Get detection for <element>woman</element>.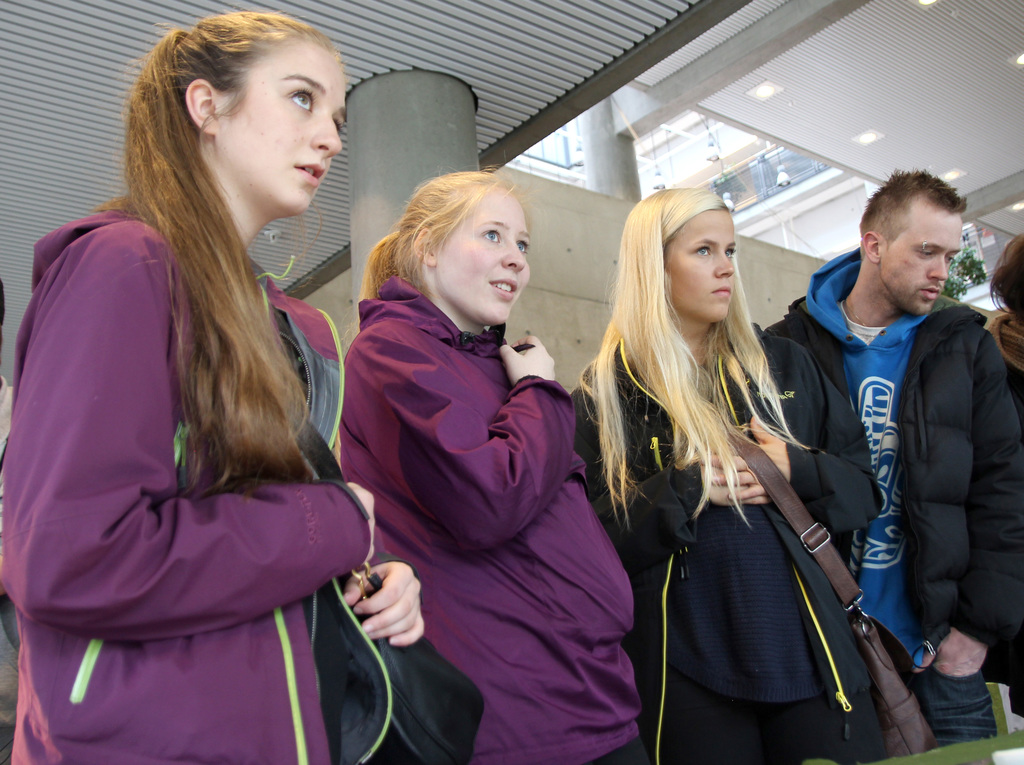
Detection: pyautogui.locateOnScreen(0, 11, 440, 764).
